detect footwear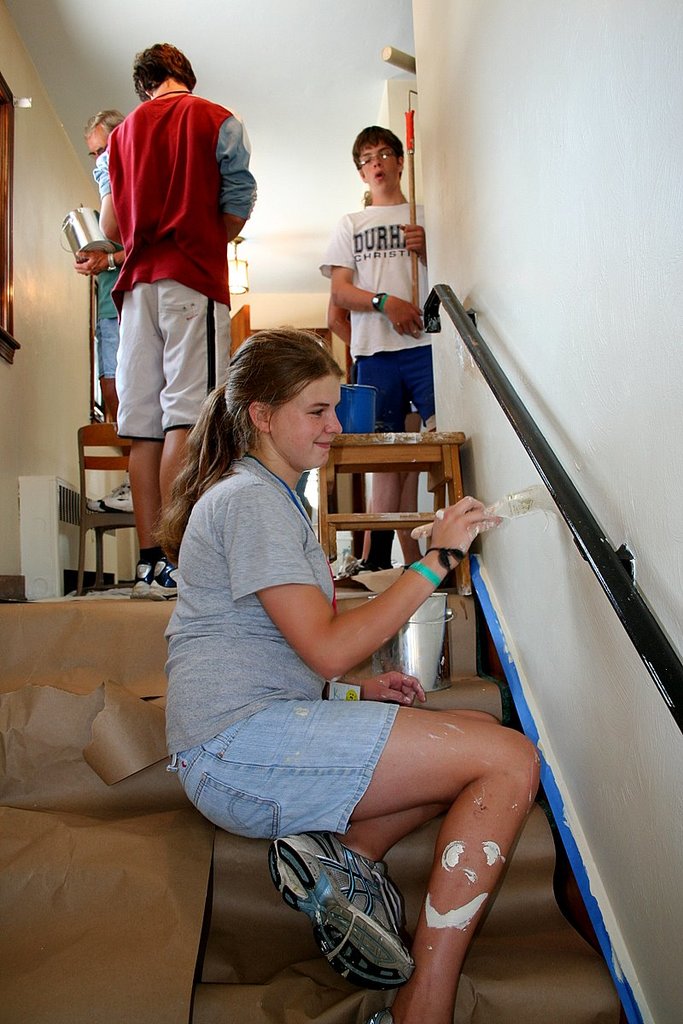
bbox=[87, 486, 138, 512]
